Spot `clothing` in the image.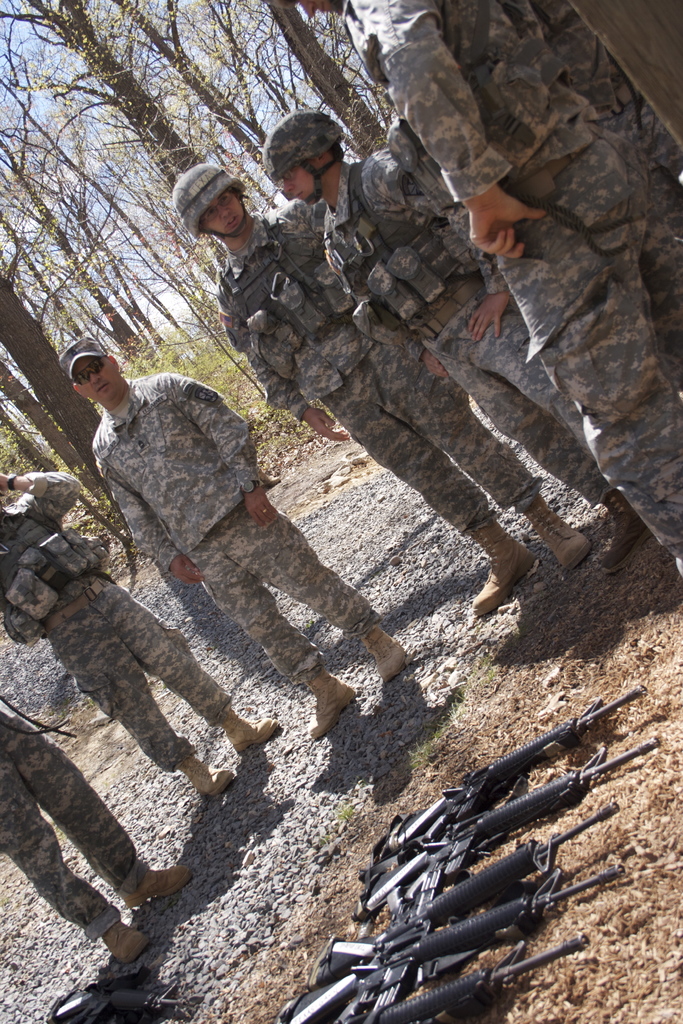
`clothing` found at 336:0:682:577.
